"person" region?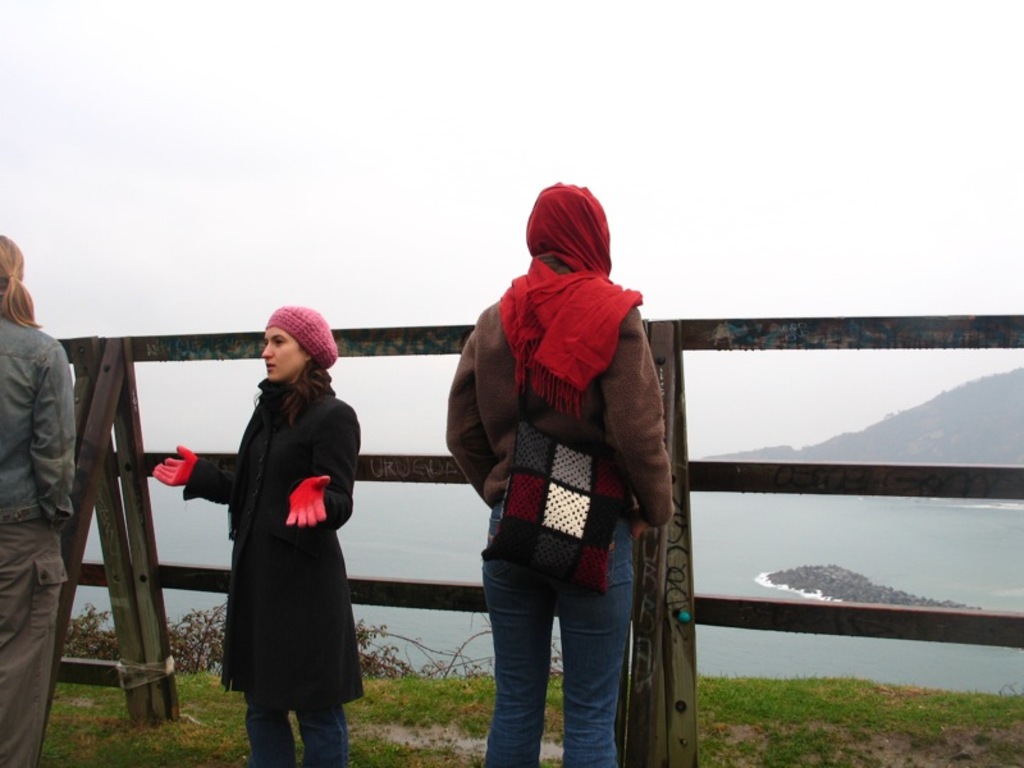
<region>449, 145, 659, 767</region>
